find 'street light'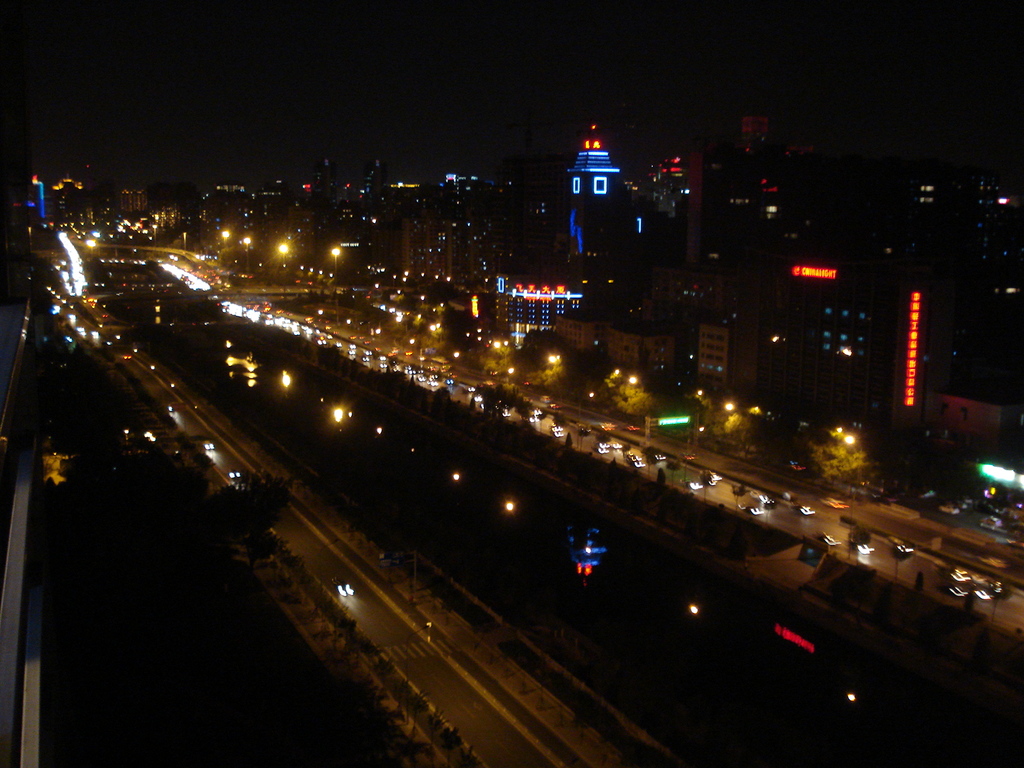
(331,248,340,290)
